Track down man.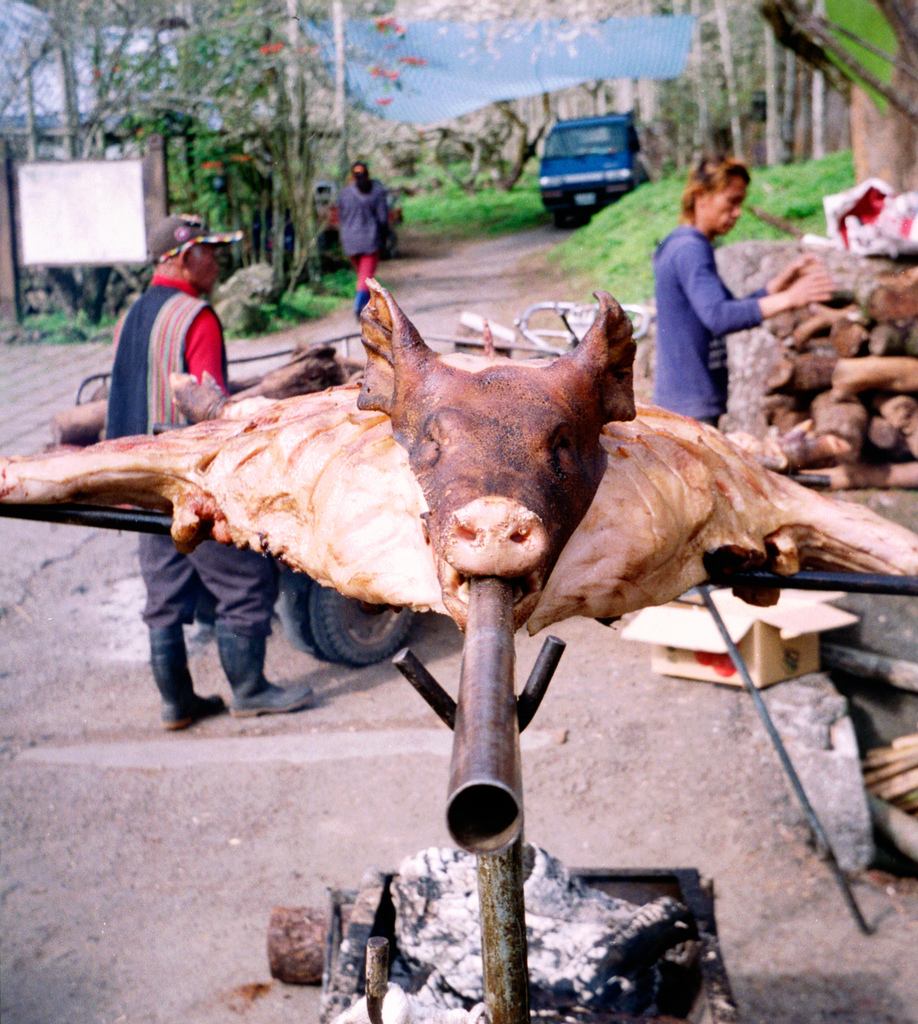
Tracked to [77, 209, 327, 738].
